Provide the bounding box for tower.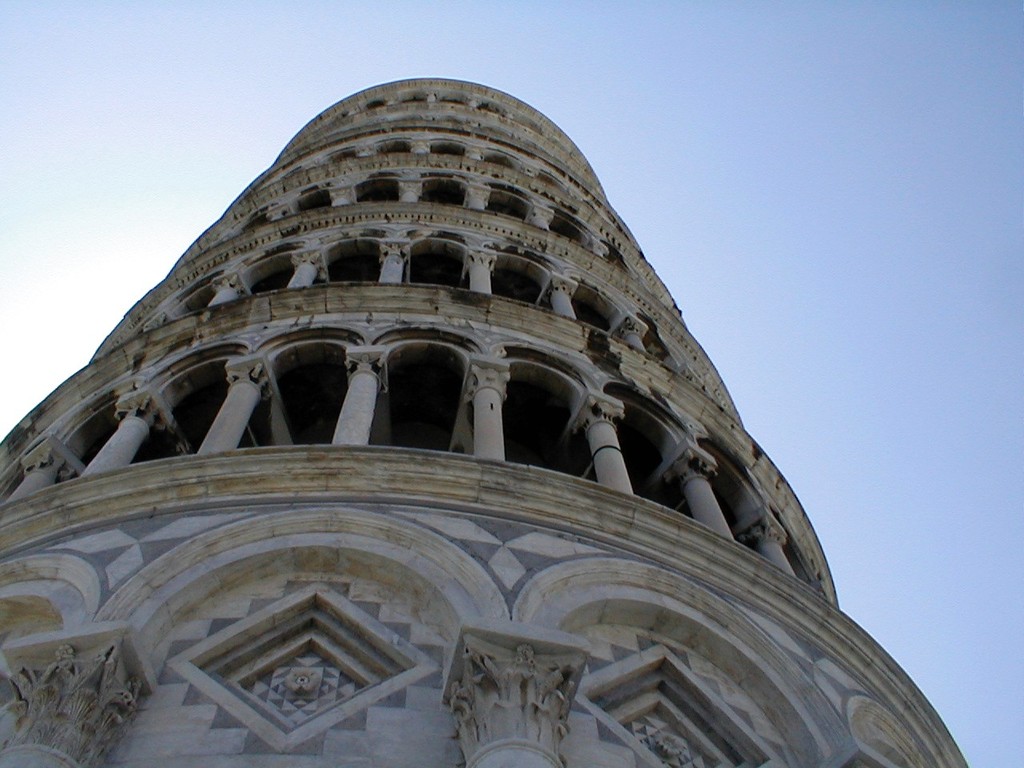
[0,49,943,704].
